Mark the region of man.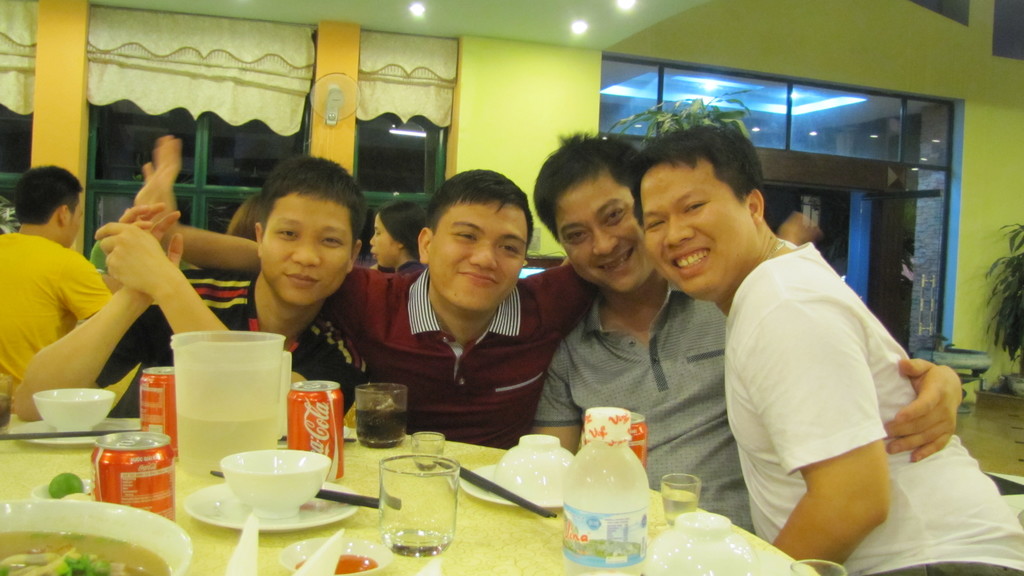
Region: left=14, top=155, right=381, bottom=460.
